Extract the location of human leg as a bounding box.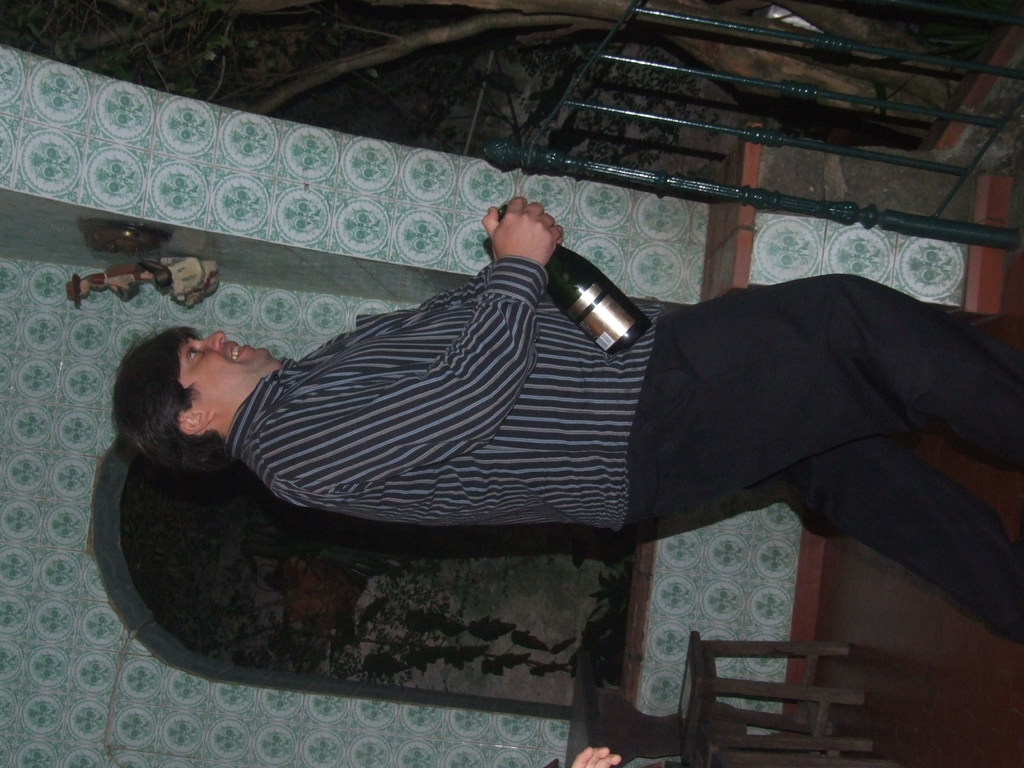
select_region(631, 269, 1023, 647).
